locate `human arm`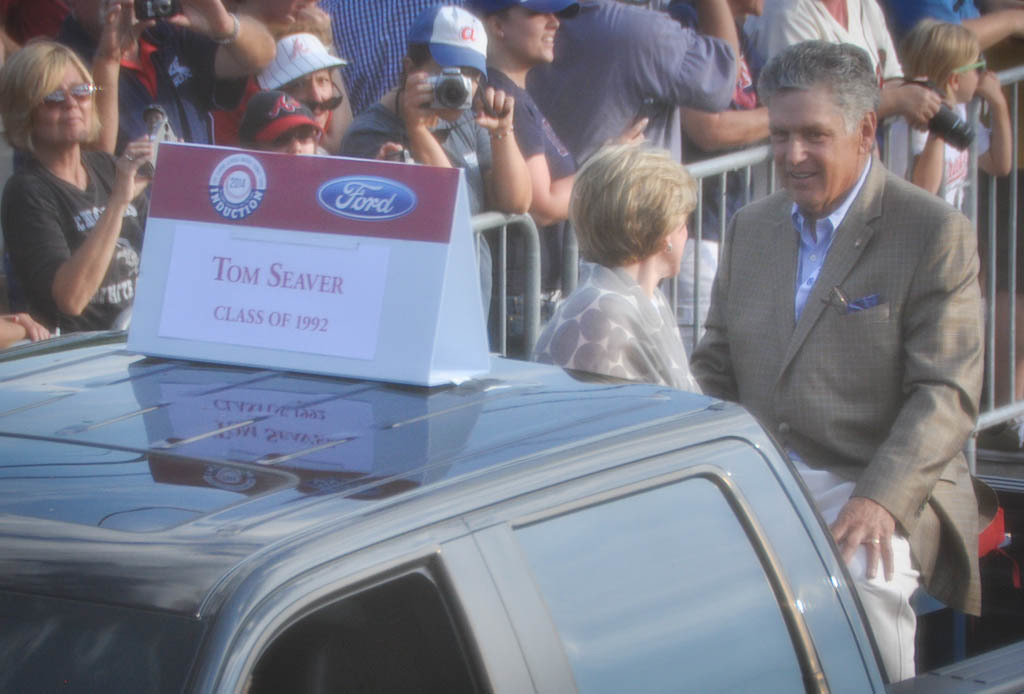
locate(685, 195, 758, 411)
